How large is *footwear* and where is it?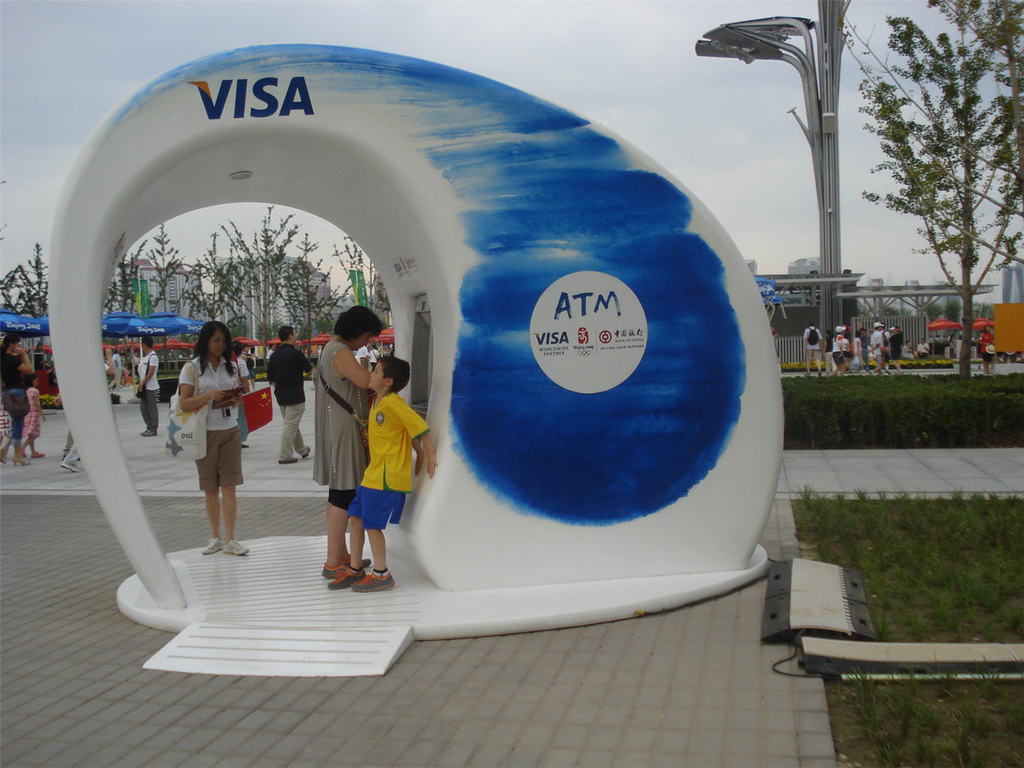
Bounding box: 222, 534, 248, 554.
